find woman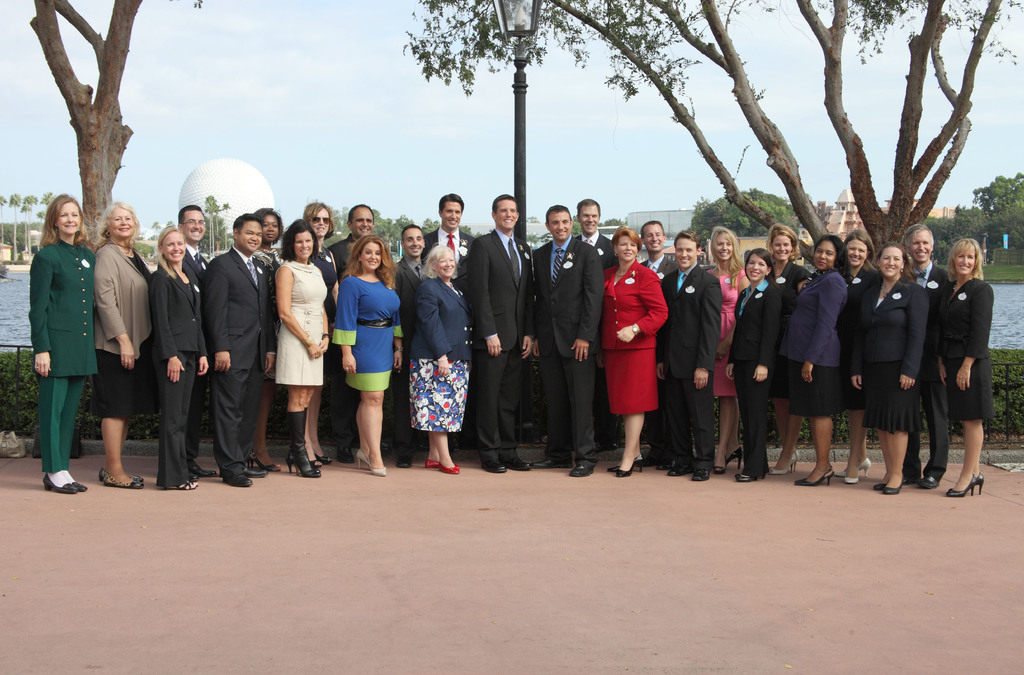
<box>299,202,334,468</box>
